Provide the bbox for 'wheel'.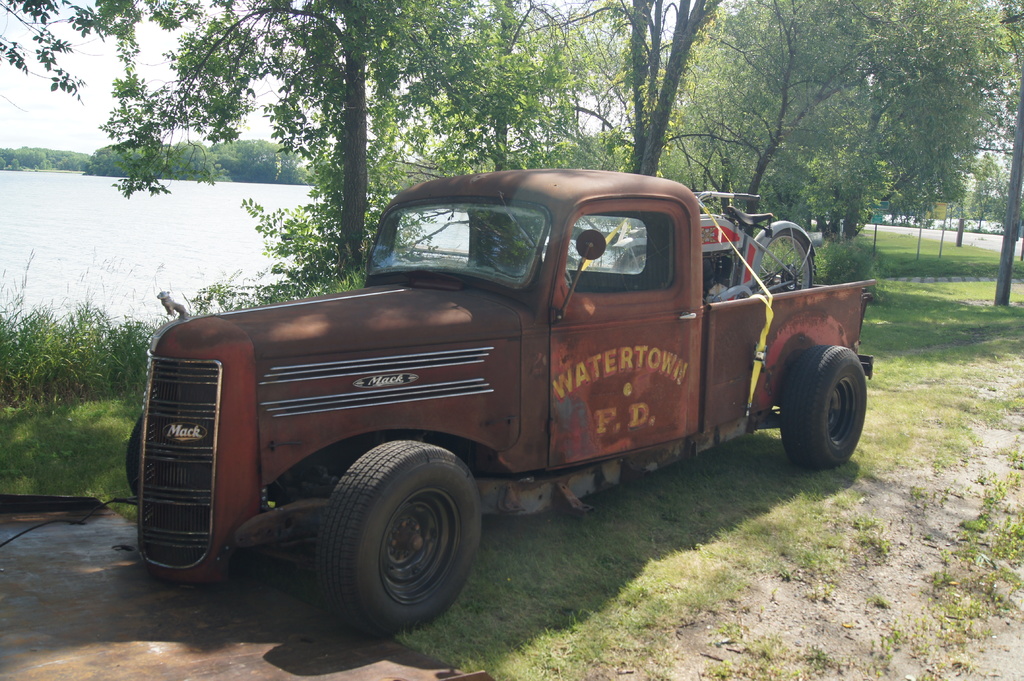
locate(782, 348, 869, 468).
